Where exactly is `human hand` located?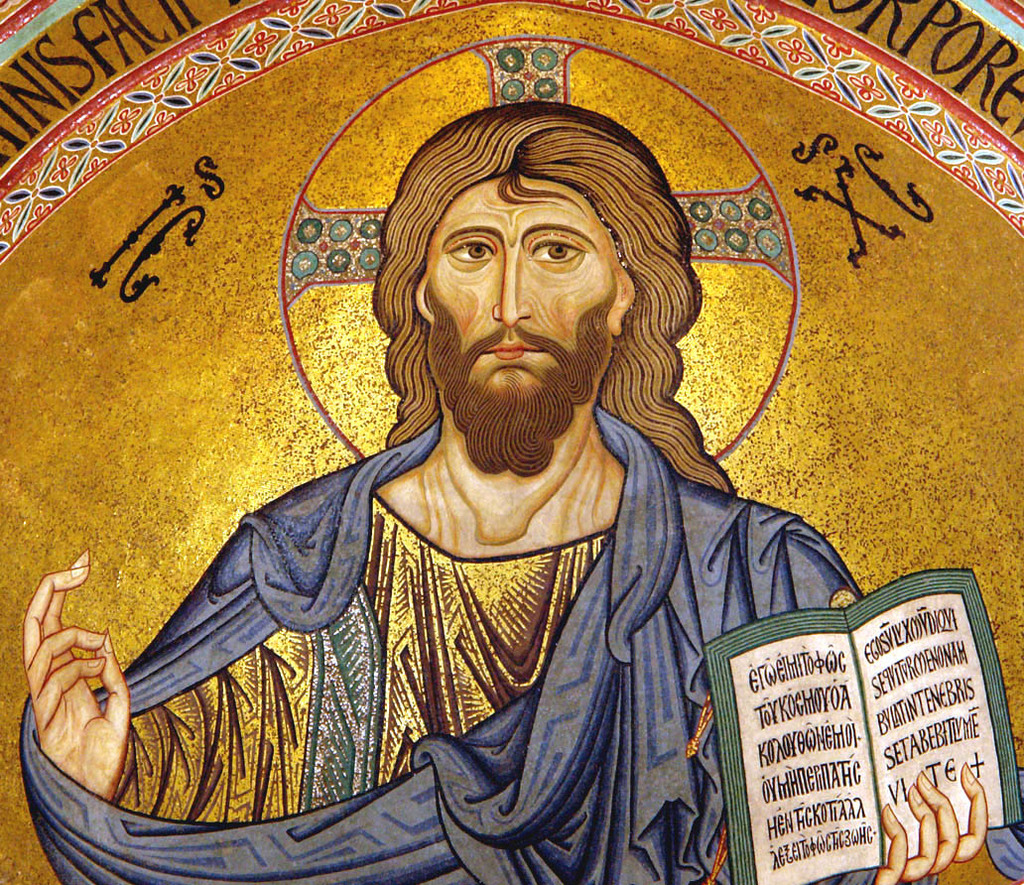
Its bounding box is (x1=17, y1=548, x2=134, y2=802).
